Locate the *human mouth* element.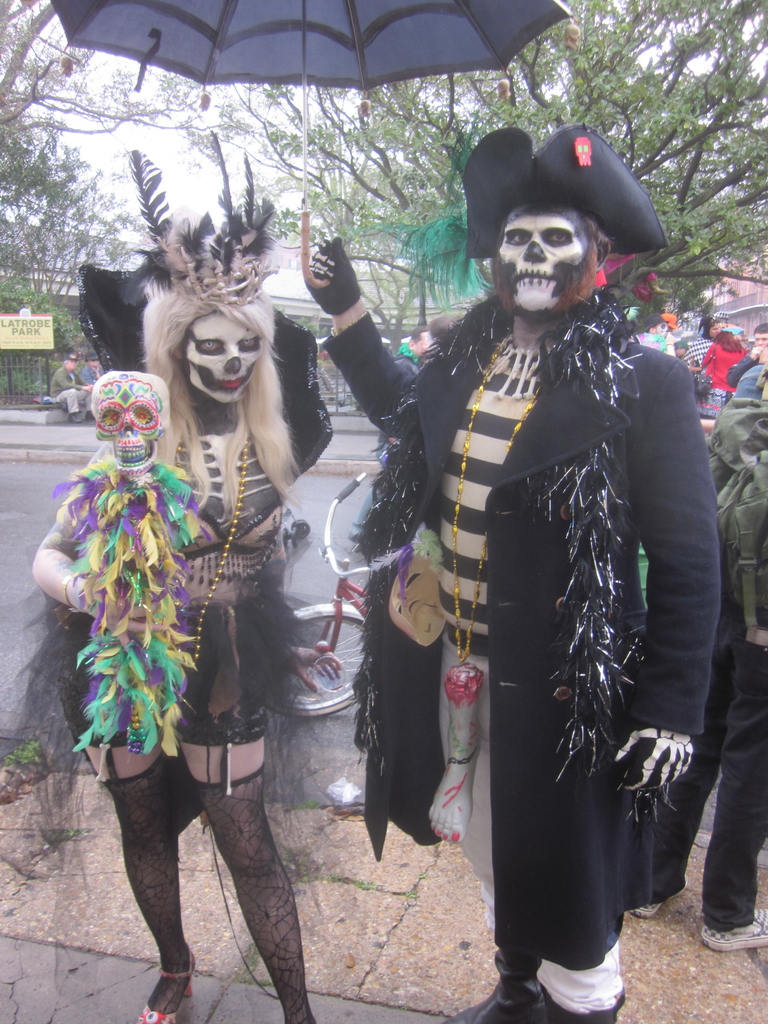
Element bbox: <box>515,266,551,280</box>.
